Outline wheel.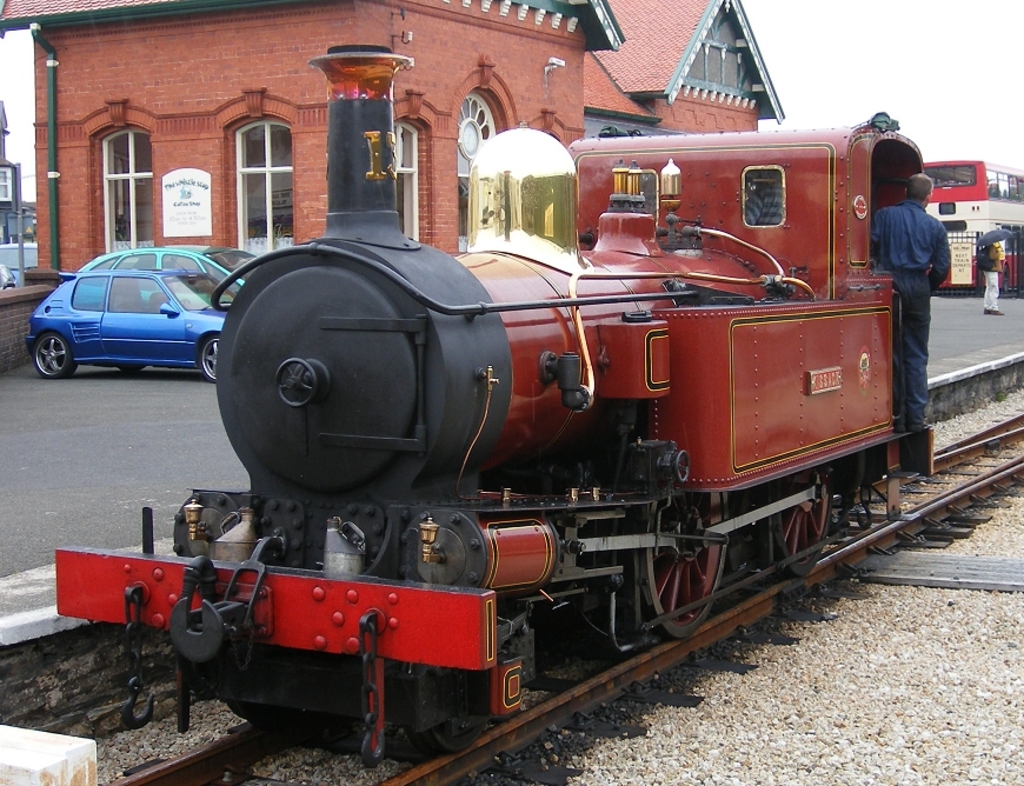
Outline: rect(407, 659, 491, 753).
